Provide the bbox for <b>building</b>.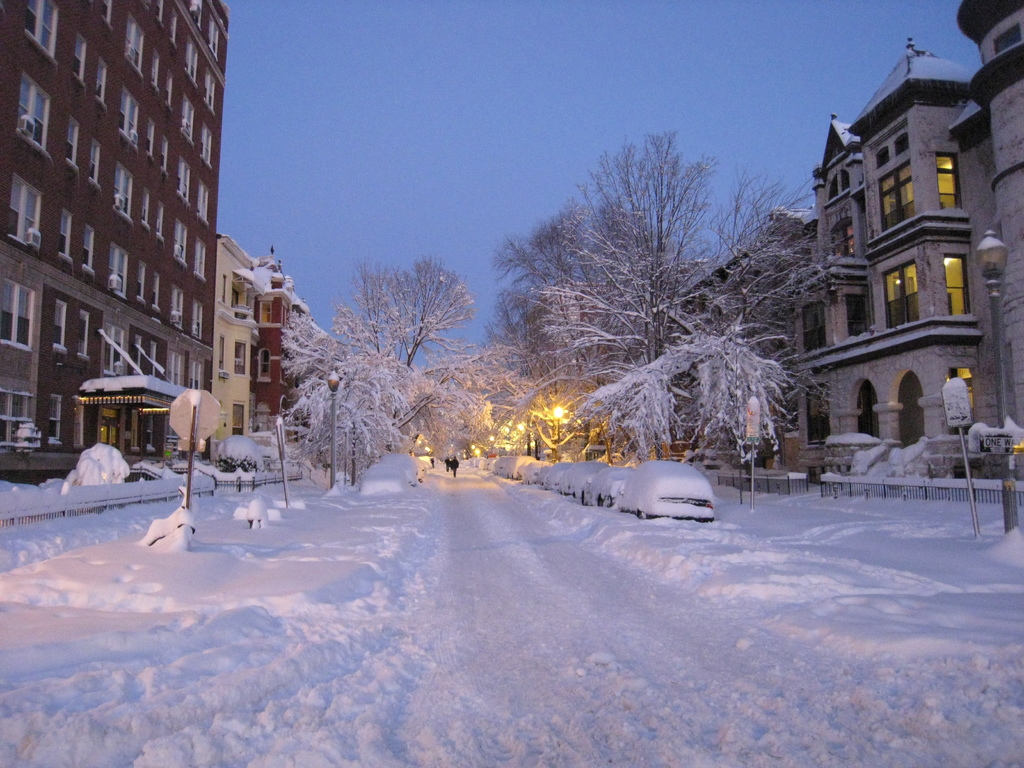
bbox(913, 1, 1023, 482).
